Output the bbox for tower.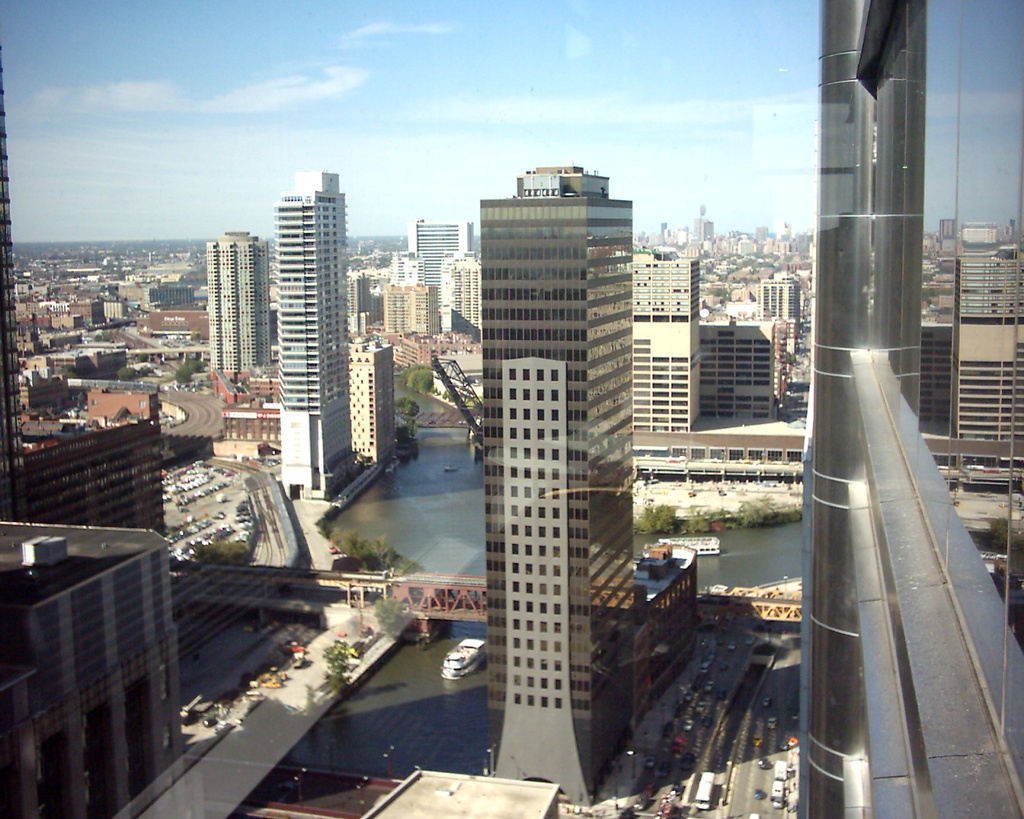
bbox=[283, 169, 370, 506].
